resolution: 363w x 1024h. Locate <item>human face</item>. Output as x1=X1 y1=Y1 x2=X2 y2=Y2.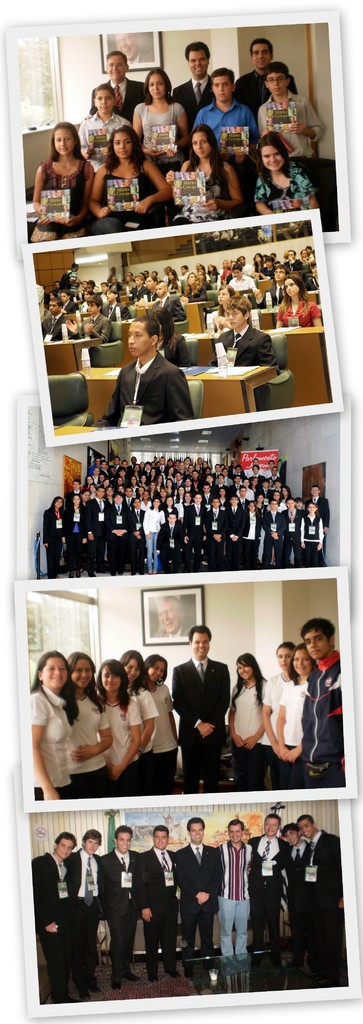
x1=293 y1=649 x2=310 y2=675.
